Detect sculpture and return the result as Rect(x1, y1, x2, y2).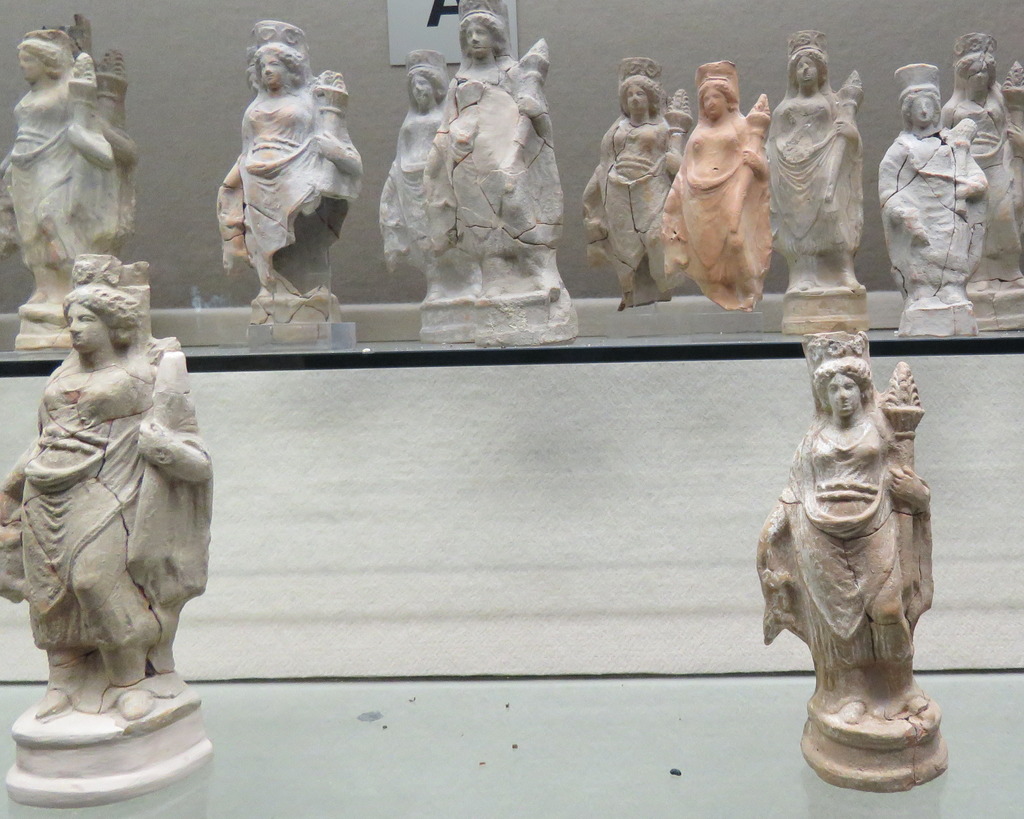
Rect(869, 56, 989, 308).
